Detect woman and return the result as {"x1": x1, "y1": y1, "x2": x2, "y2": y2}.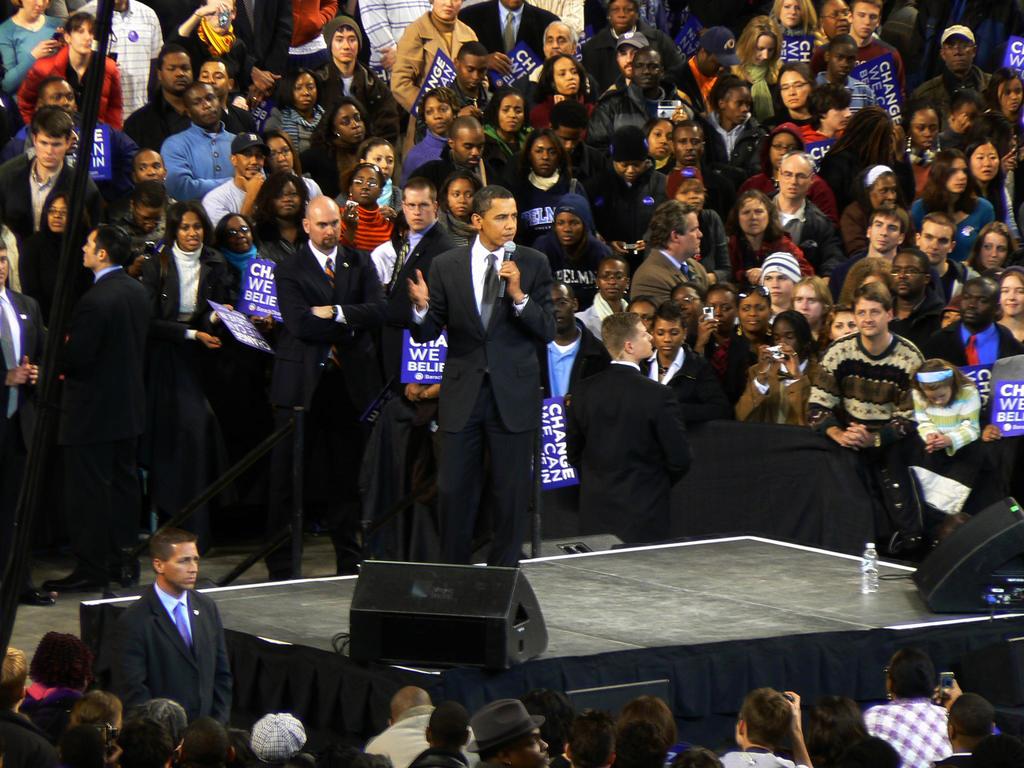
{"x1": 722, "y1": 190, "x2": 820, "y2": 285}.
